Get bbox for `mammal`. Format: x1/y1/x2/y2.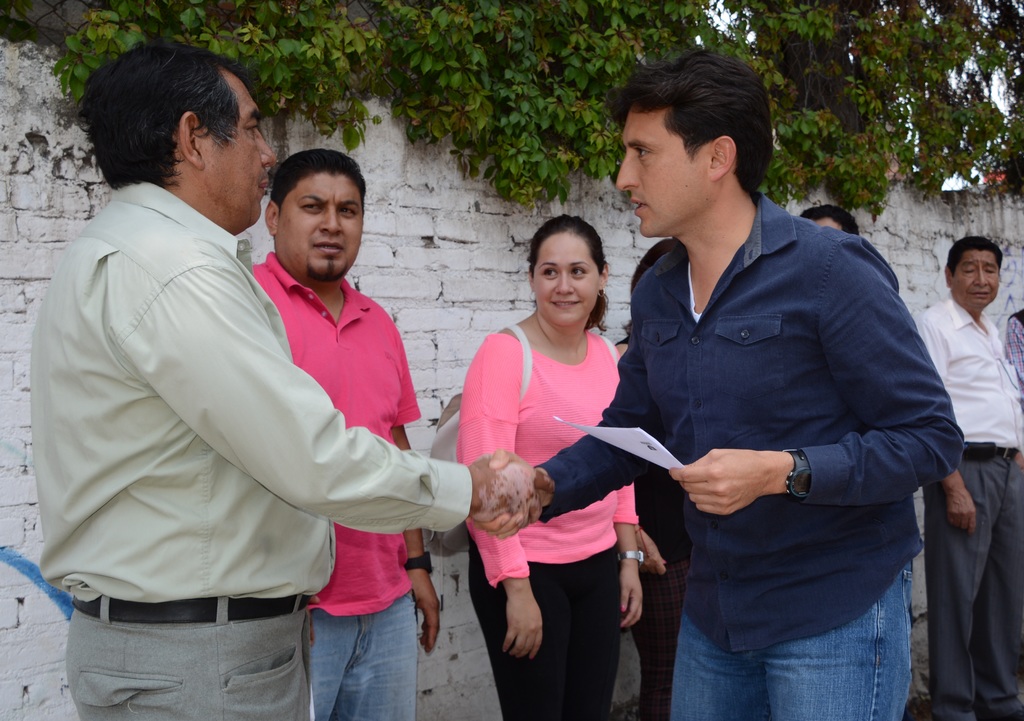
1004/305/1023/385.
